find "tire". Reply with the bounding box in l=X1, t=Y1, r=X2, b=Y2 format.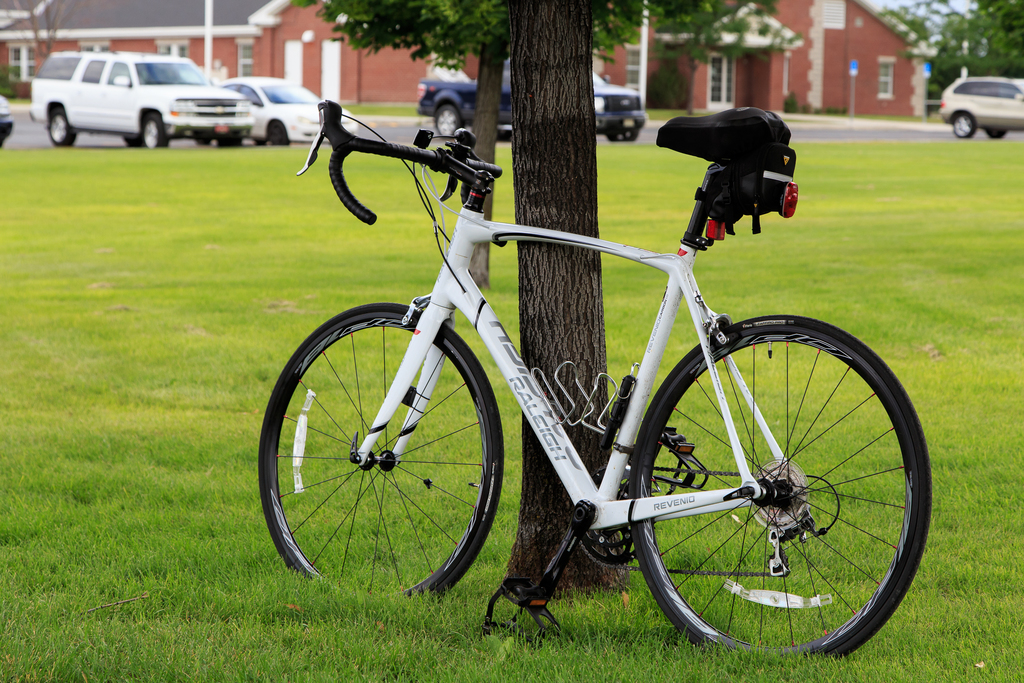
l=138, t=112, r=168, b=152.
